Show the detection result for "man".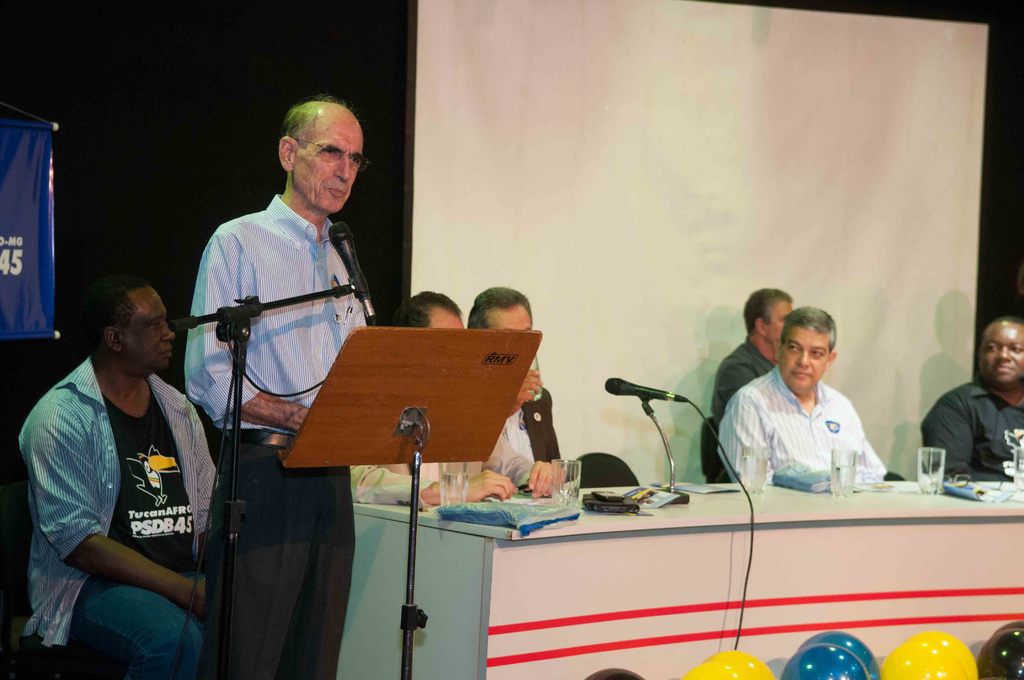
{"x1": 20, "y1": 232, "x2": 229, "y2": 673}.
